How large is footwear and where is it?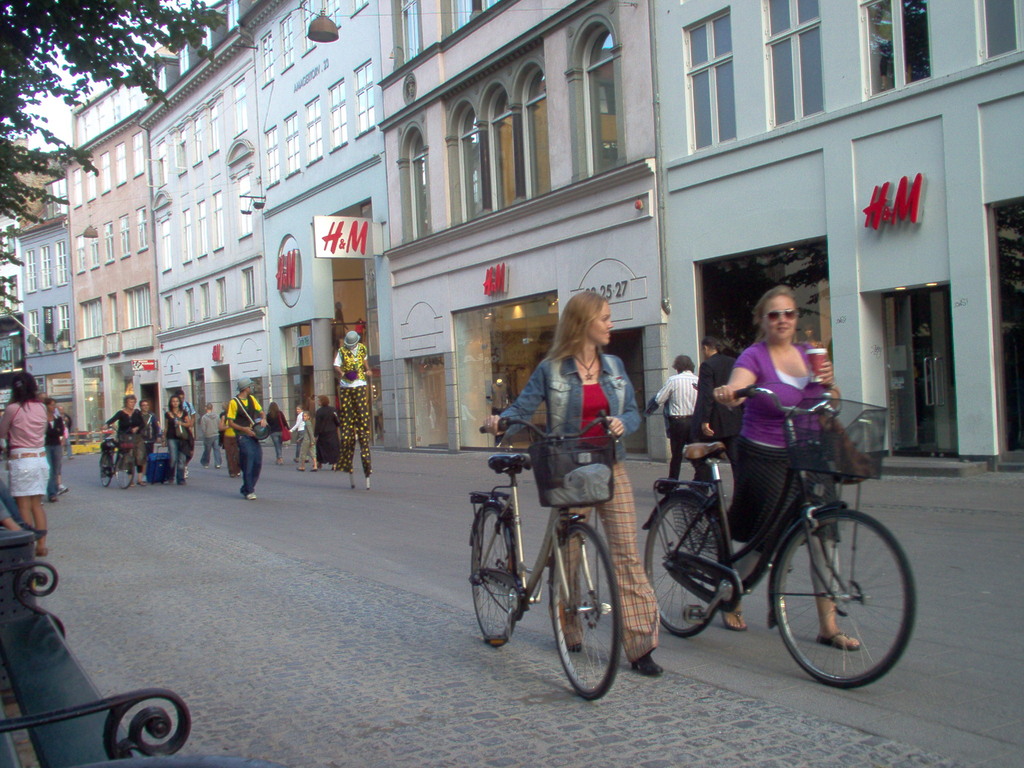
Bounding box: {"left": 817, "top": 628, "right": 862, "bottom": 650}.
